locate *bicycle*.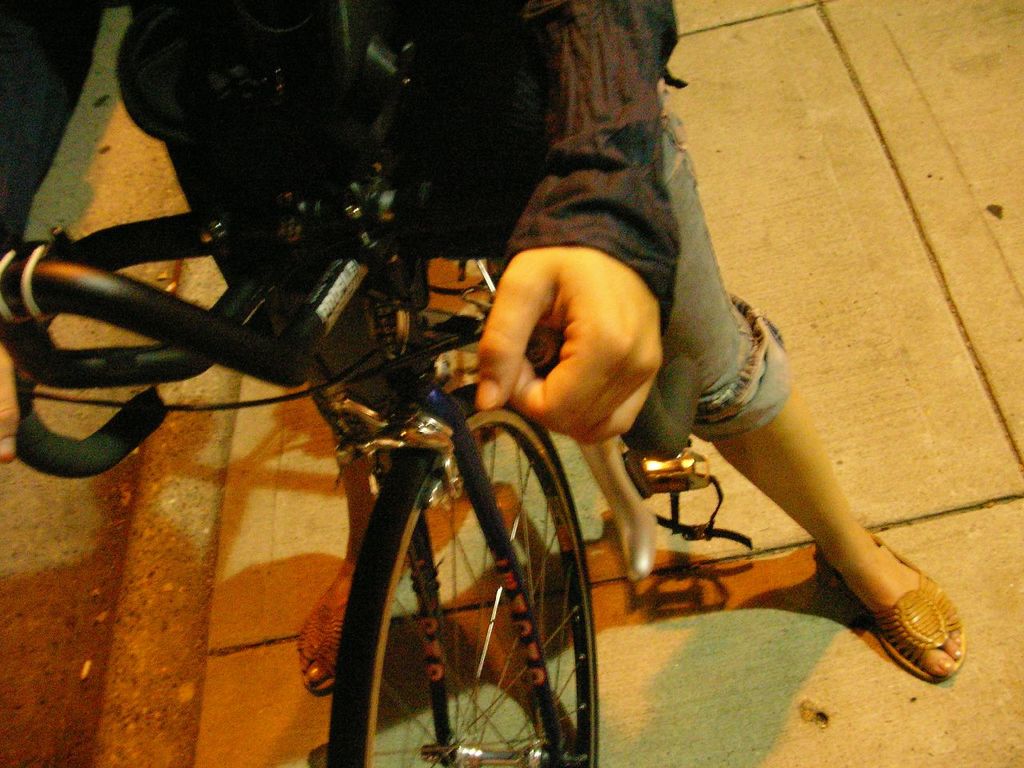
Bounding box: bbox(0, 224, 751, 767).
